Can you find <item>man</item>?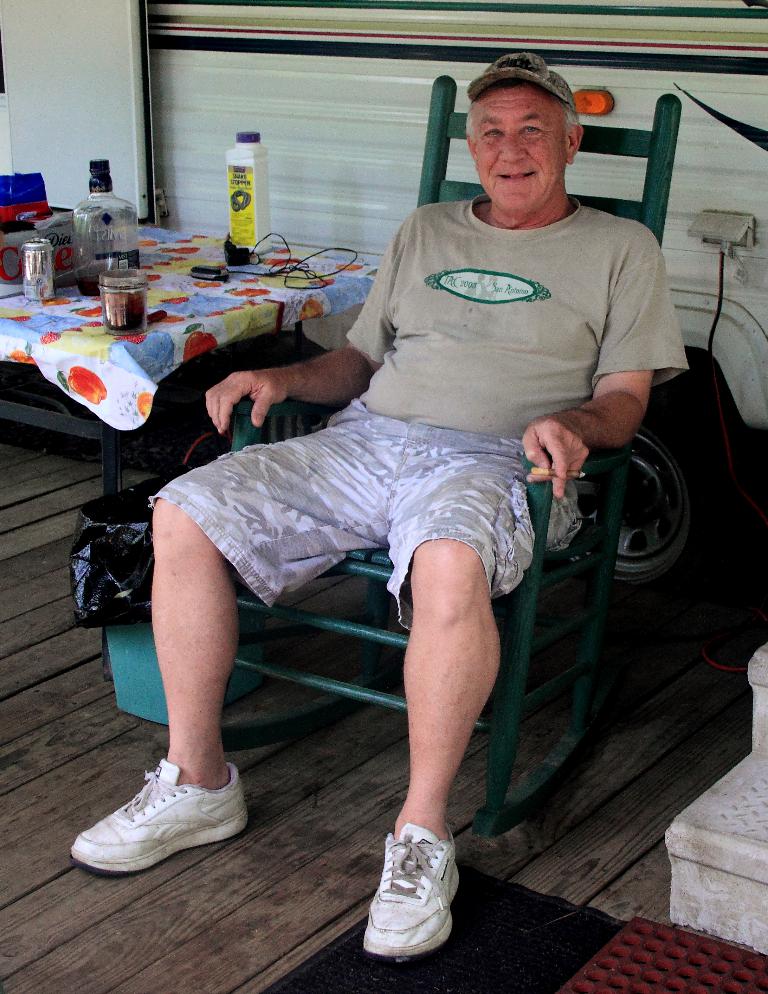
Yes, bounding box: [80, 53, 726, 967].
